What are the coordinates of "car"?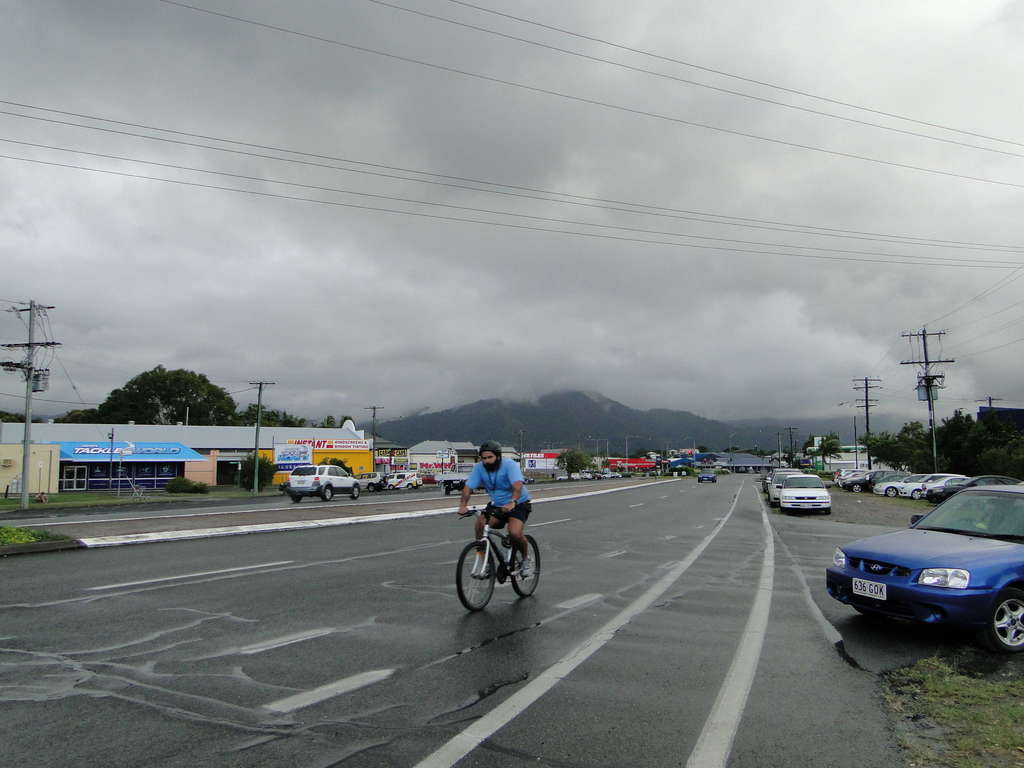
[left=422, top=472, right=435, bottom=484].
